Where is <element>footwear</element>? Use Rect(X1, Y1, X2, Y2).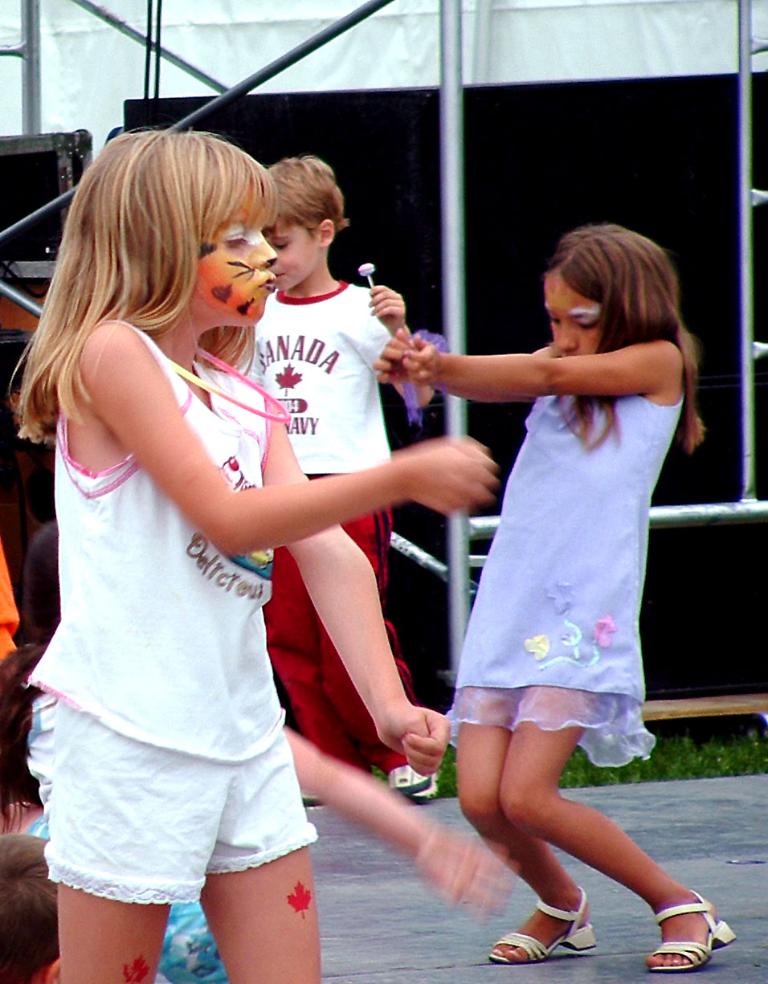
Rect(647, 896, 737, 970).
